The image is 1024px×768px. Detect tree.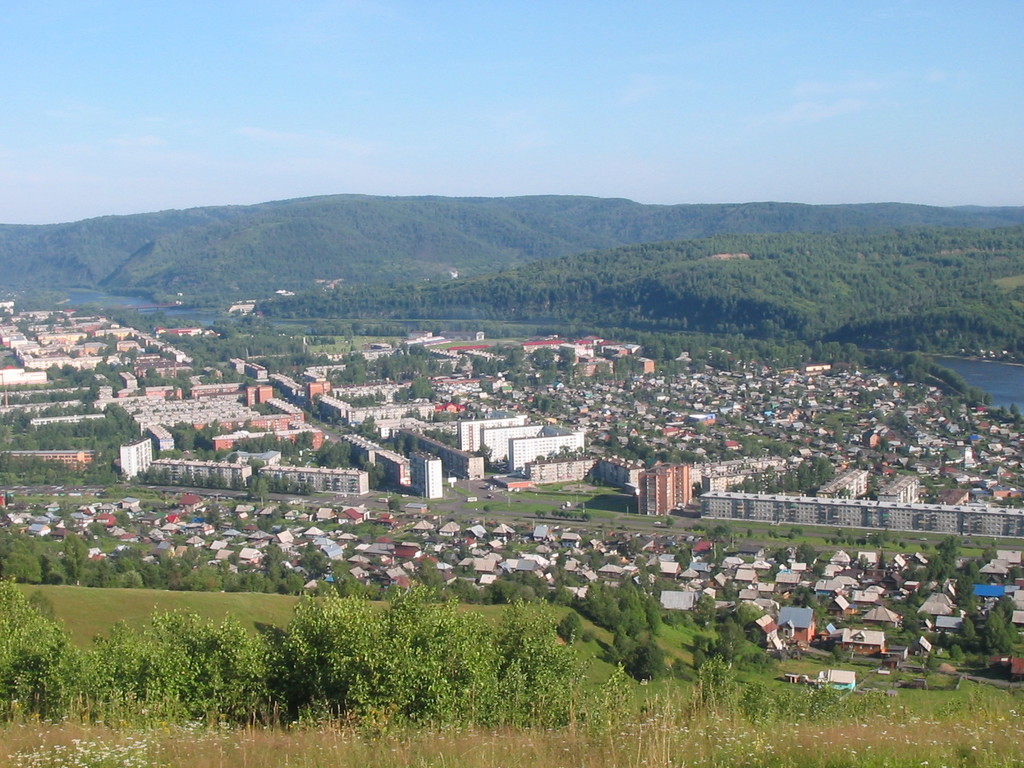
Detection: (421,557,444,592).
